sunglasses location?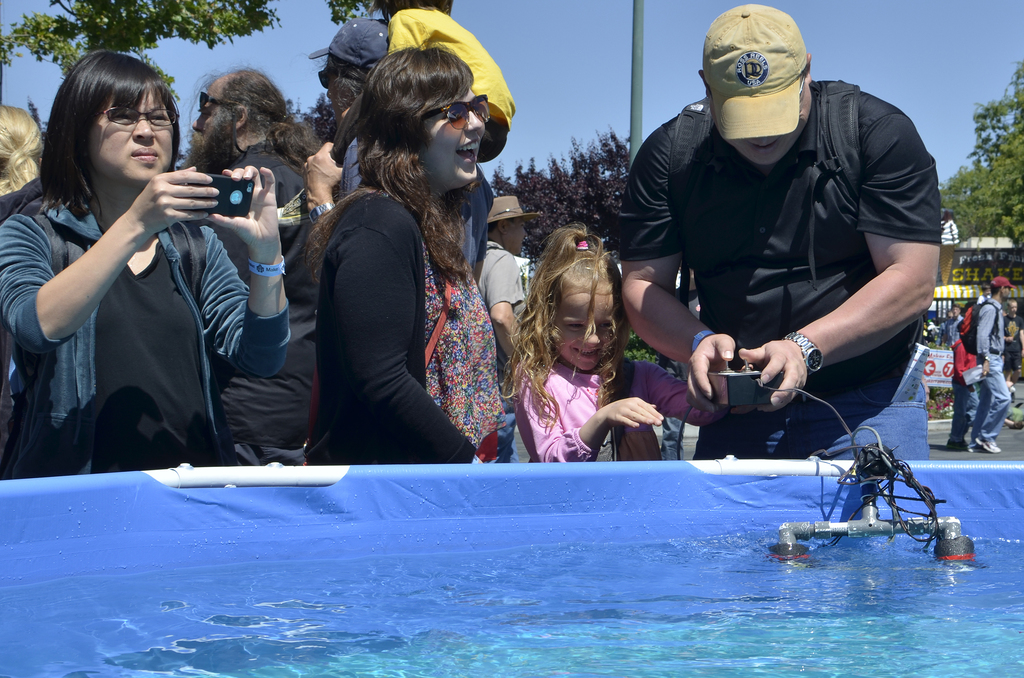
{"x1": 201, "y1": 92, "x2": 238, "y2": 112}
